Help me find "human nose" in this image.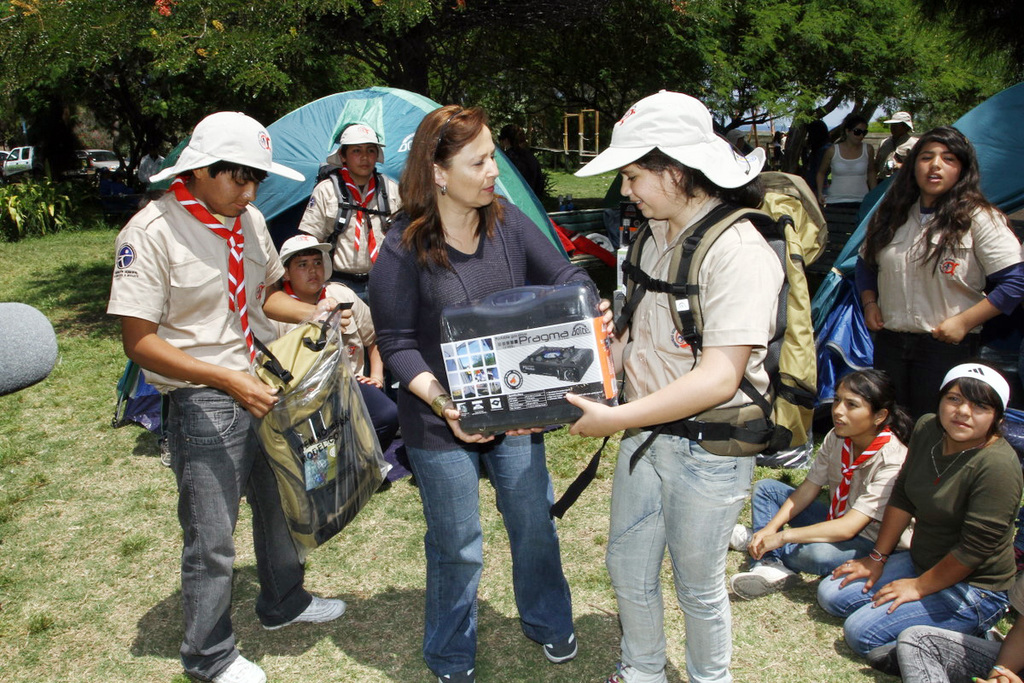
Found it: [359, 152, 371, 161].
